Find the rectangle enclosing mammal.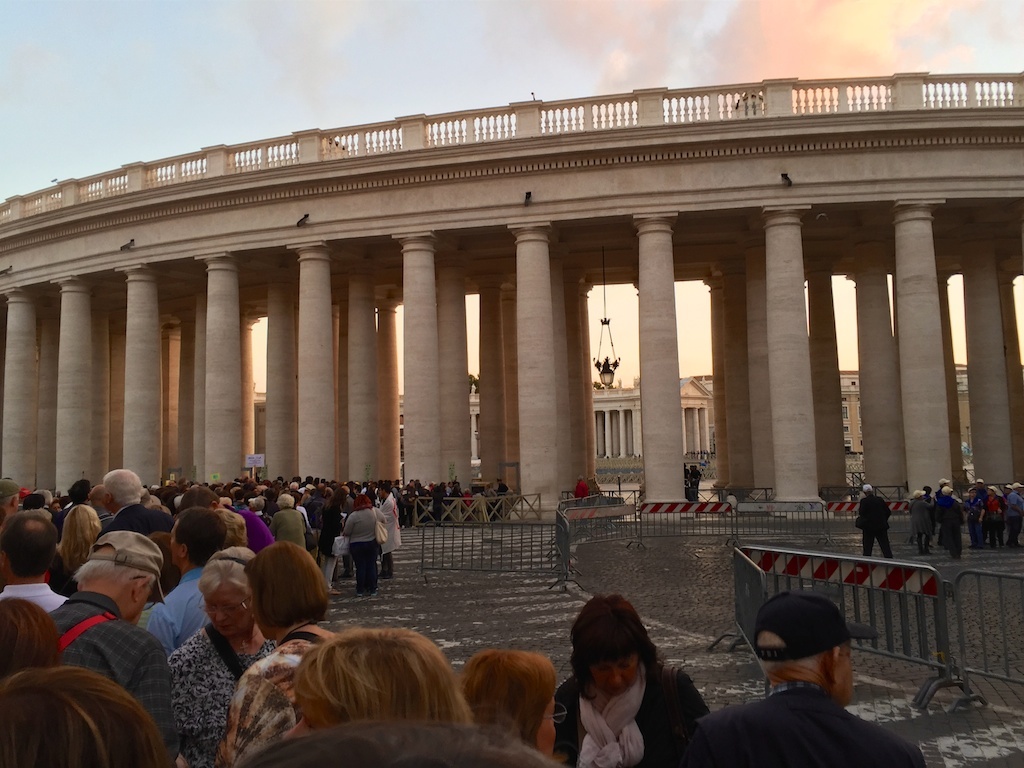
l=0, t=594, r=66, b=682.
